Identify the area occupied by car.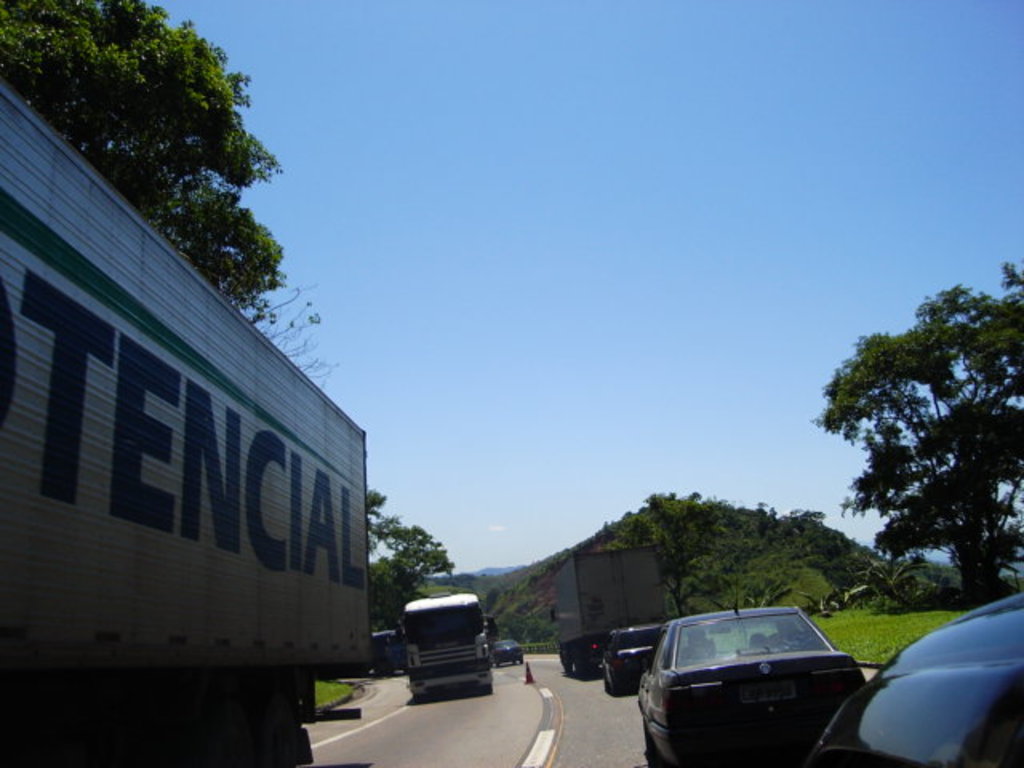
Area: (603,619,654,694).
